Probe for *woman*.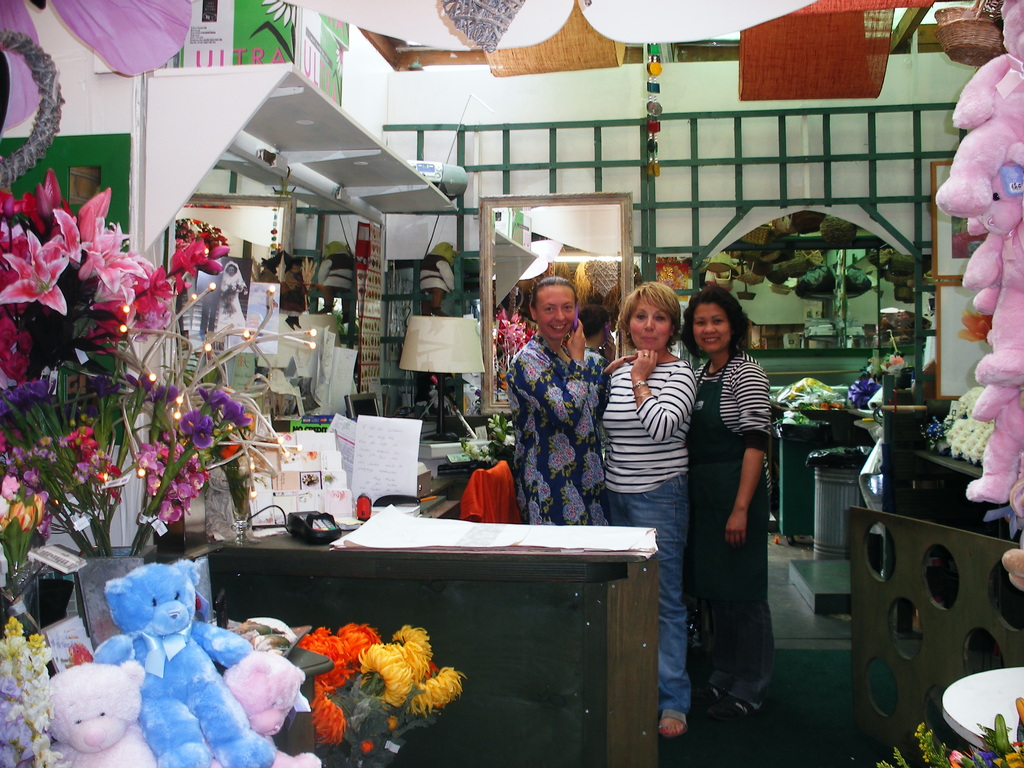
Probe result: [601,281,695,739].
